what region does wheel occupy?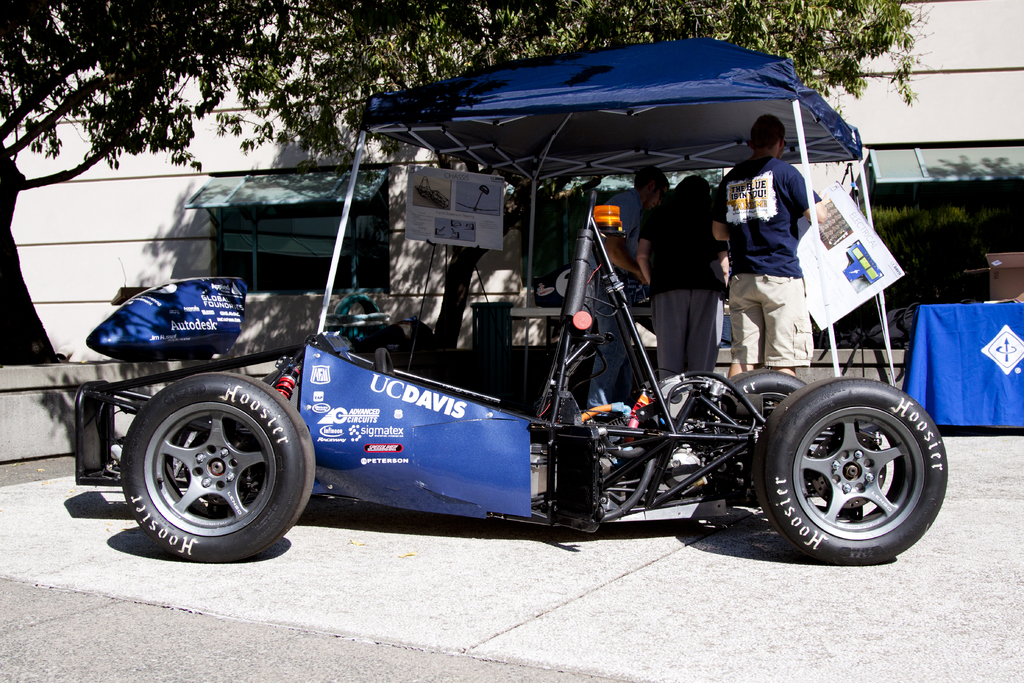
bbox=(754, 375, 947, 565).
